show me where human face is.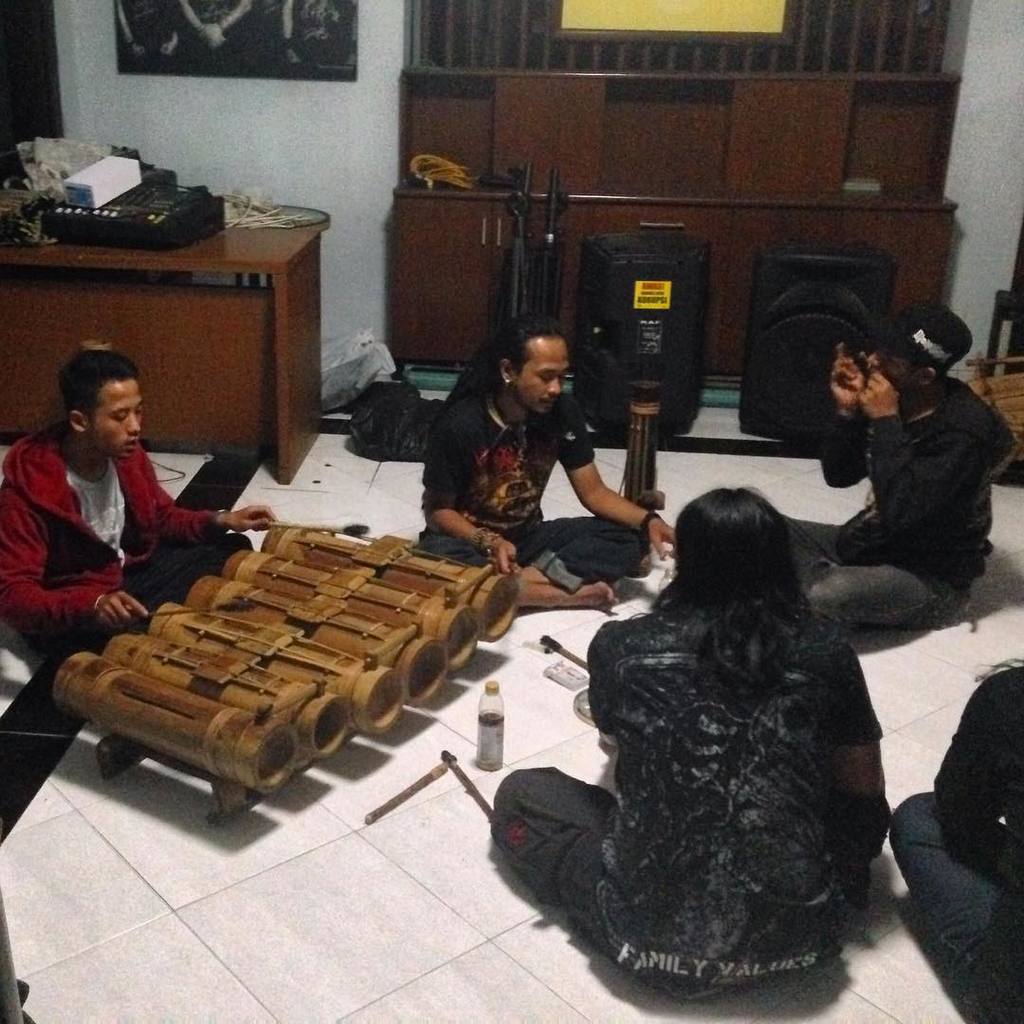
human face is at locate(514, 338, 571, 411).
